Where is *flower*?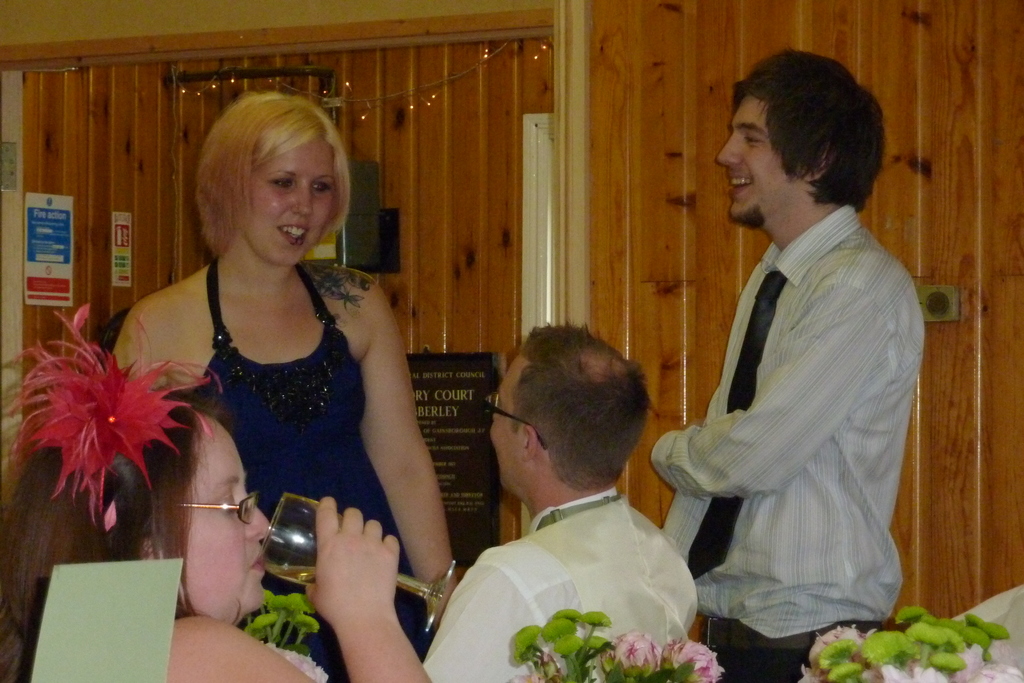
l=597, t=633, r=666, b=681.
